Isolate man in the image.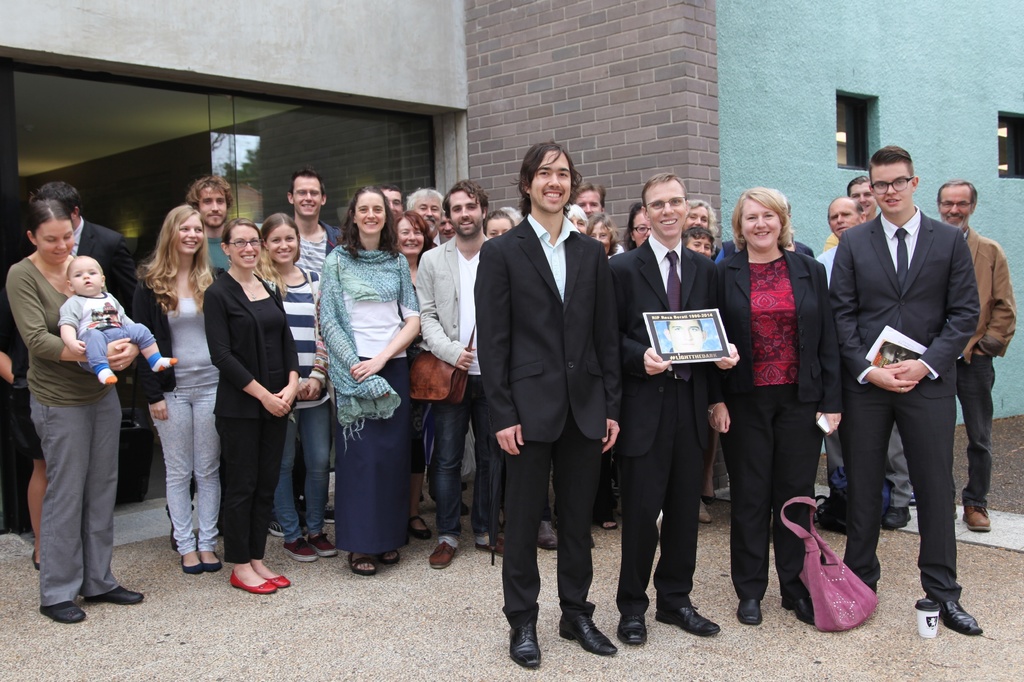
Isolated region: l=480, t=141, r=621, b=677.
